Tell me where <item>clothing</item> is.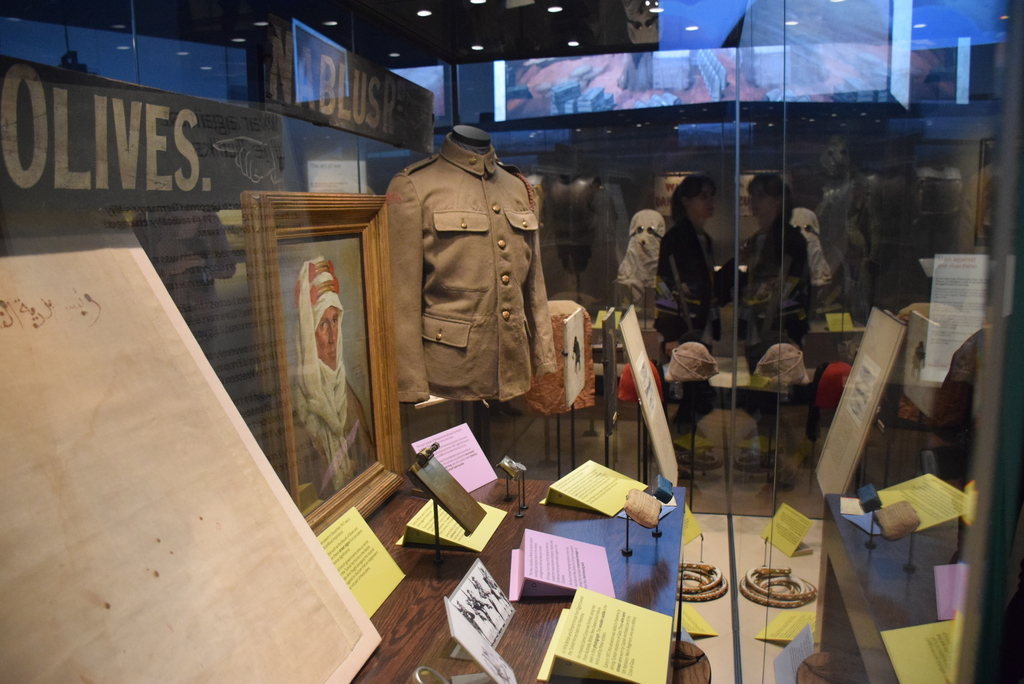
<item>clothing</item> is at l=381, t=140, r=548, b=491.
